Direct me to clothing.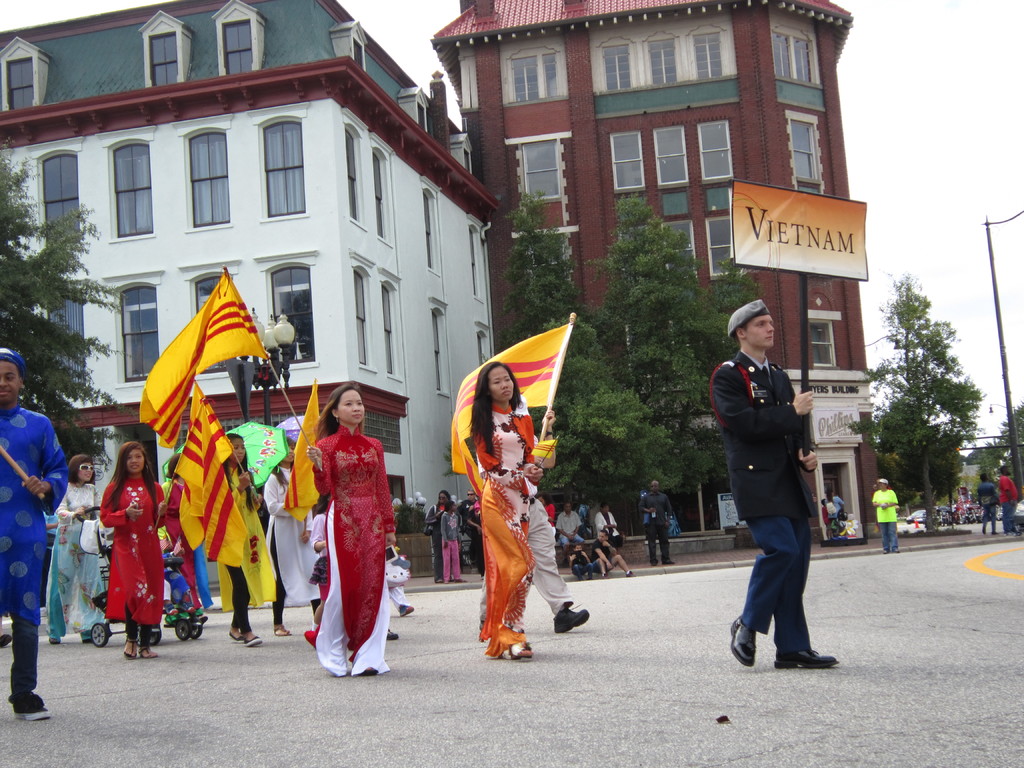
Direction: 636, 486, 676, 565.
